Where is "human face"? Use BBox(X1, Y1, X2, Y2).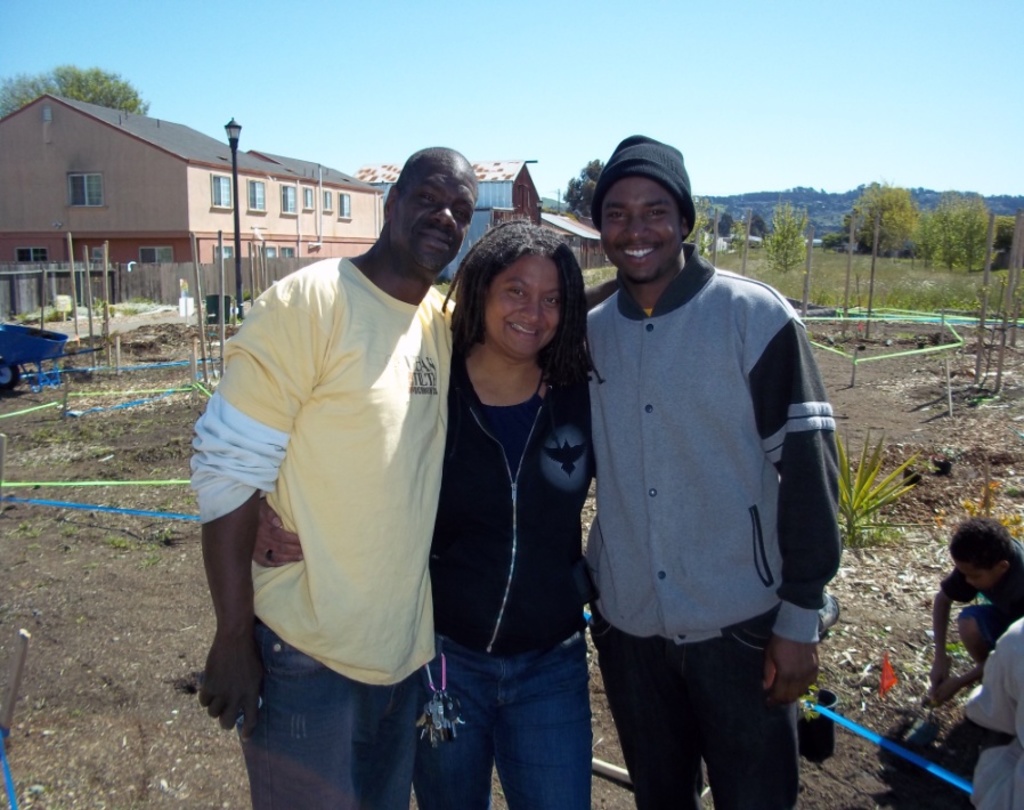
BBox(599, 176, 684, 281).
